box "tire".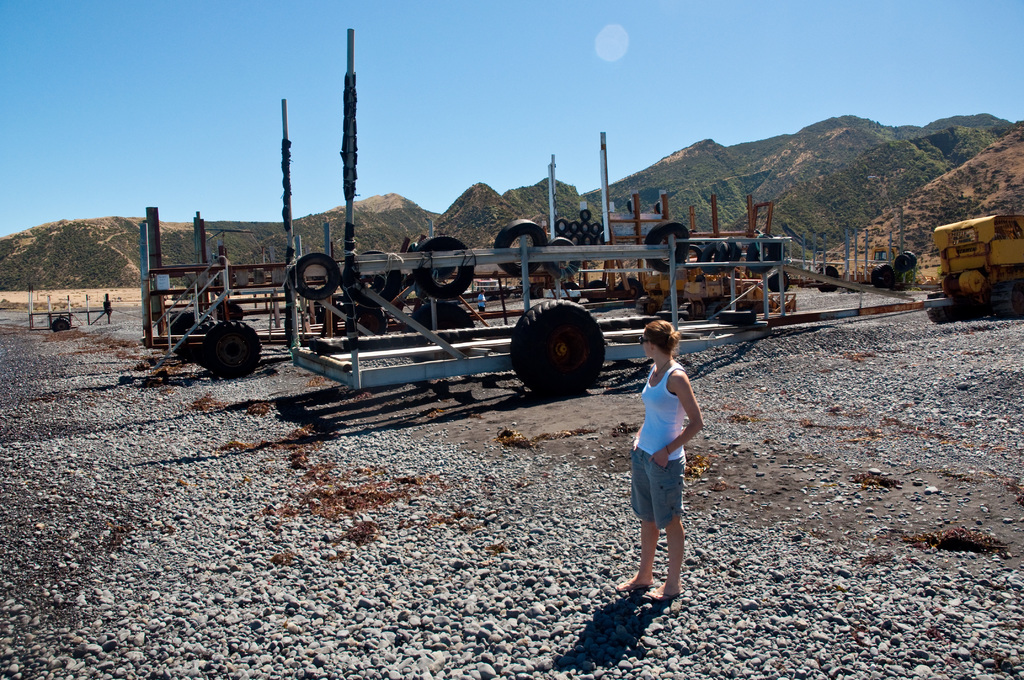
bbox=(948, 277, 989, 319).
